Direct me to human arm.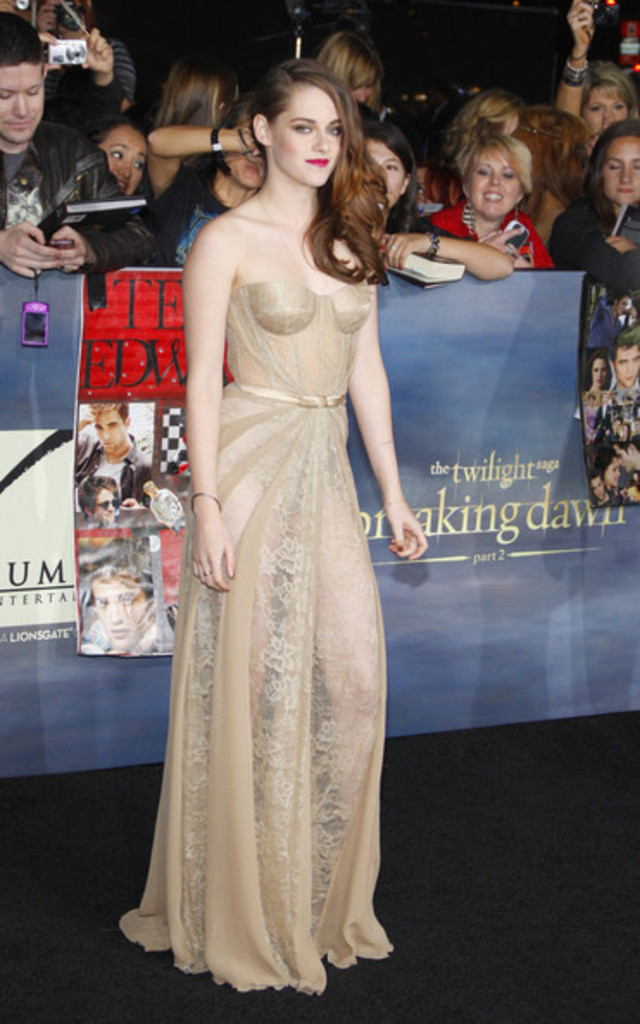
Direction: (x1=185, y1=238, x2=236, y2=595).
